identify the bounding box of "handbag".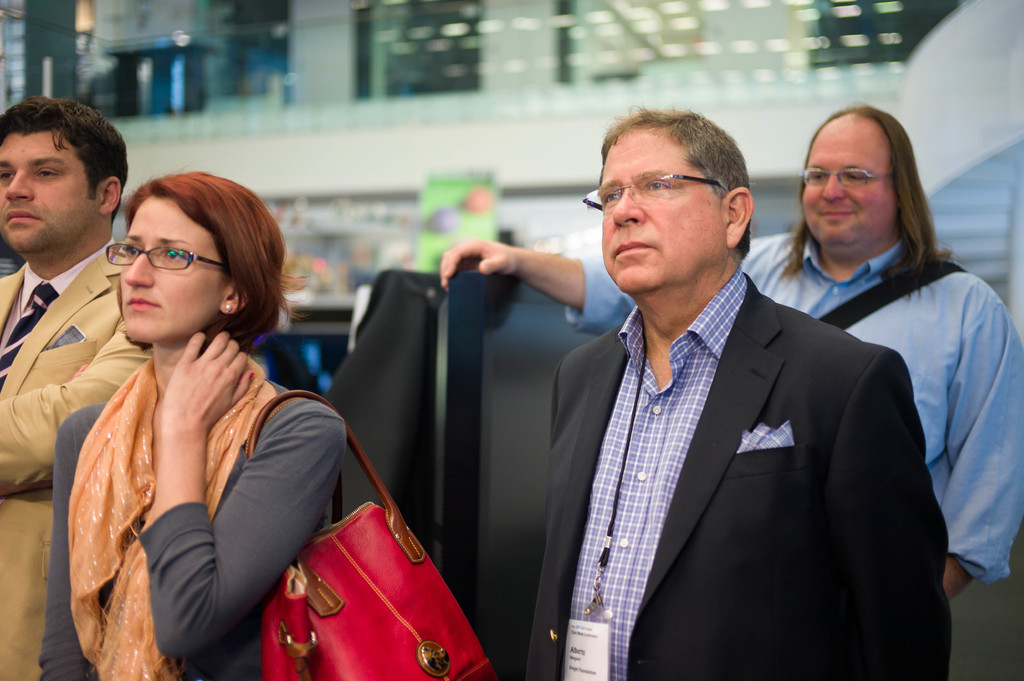
box=[245, 385, 500, 680].
